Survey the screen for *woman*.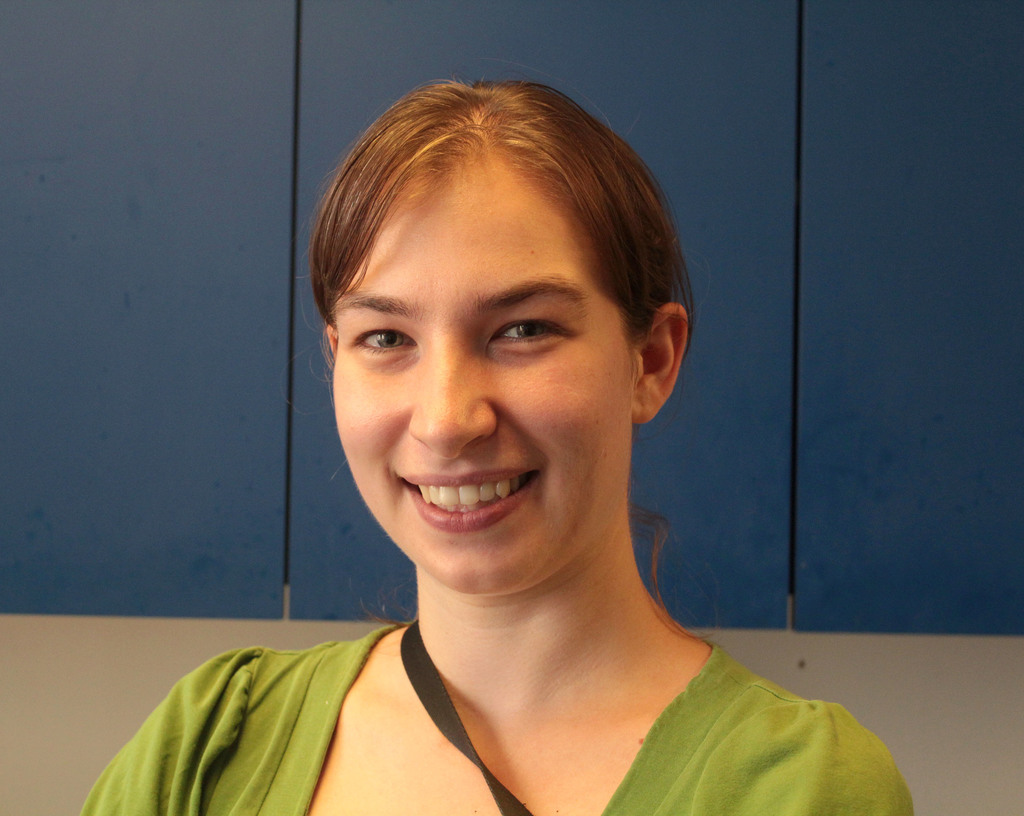
Survey found: 166:71:879:815.
